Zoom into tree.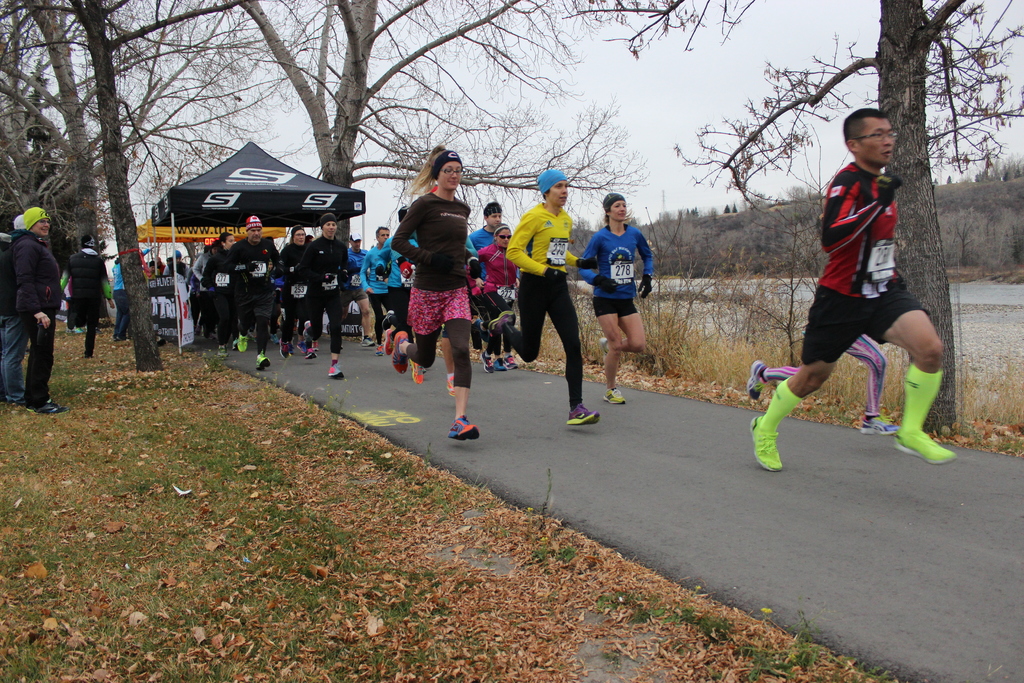
Zoom target: 1:28:164:302.
